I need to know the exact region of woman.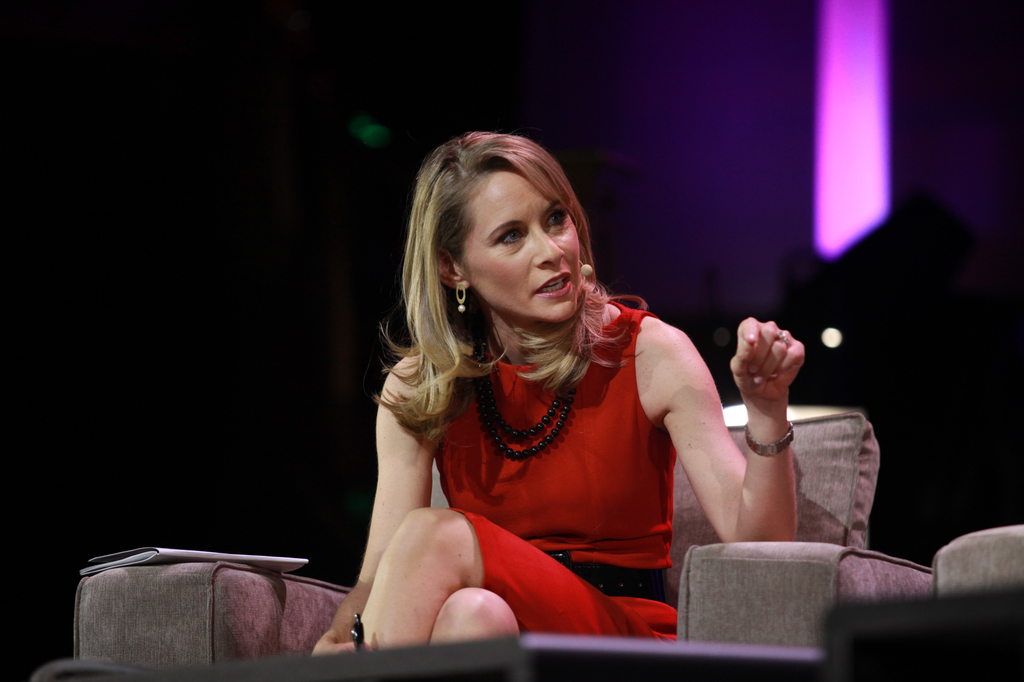
Region: box=[334, 123, 748, 647].
